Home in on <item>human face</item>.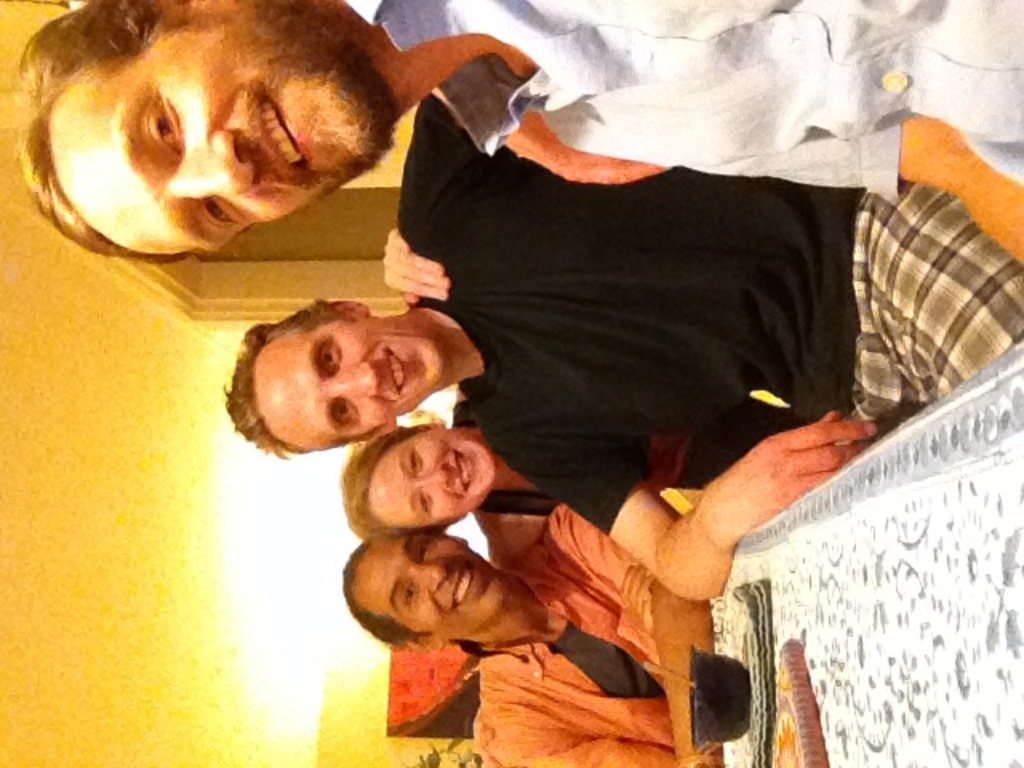
Homed in at crop(368, 429, 510, 528).
